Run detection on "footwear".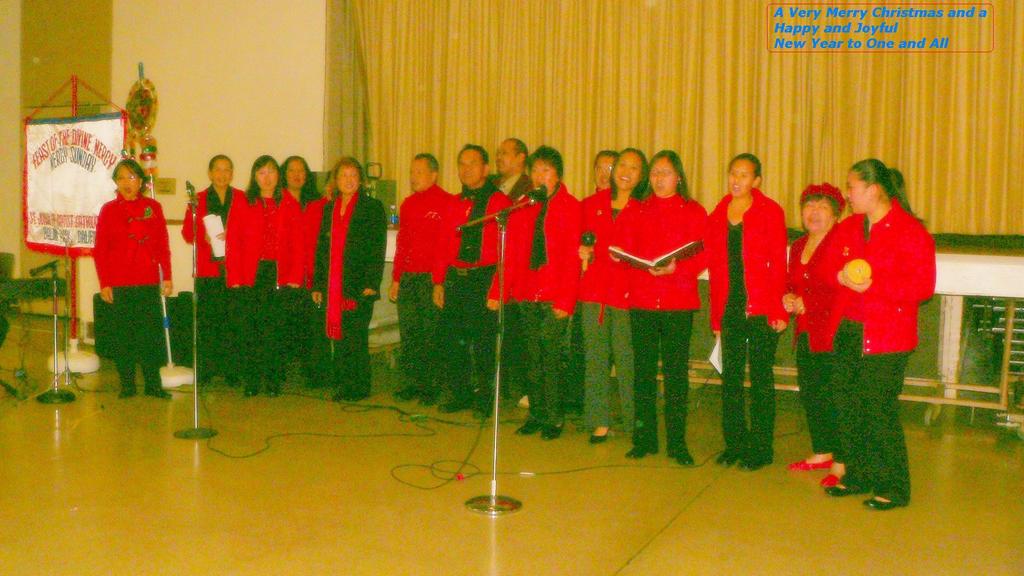
Result: crop(540, 420, 564, 443).
